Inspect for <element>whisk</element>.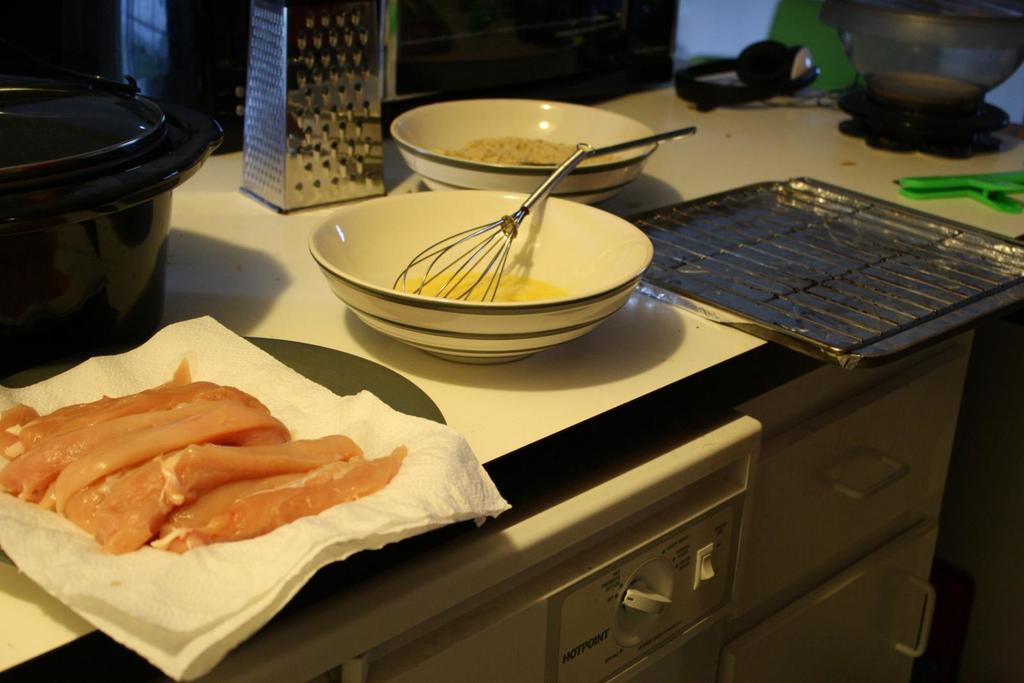
Inspection: Rect(383, 138, 597, 300).
